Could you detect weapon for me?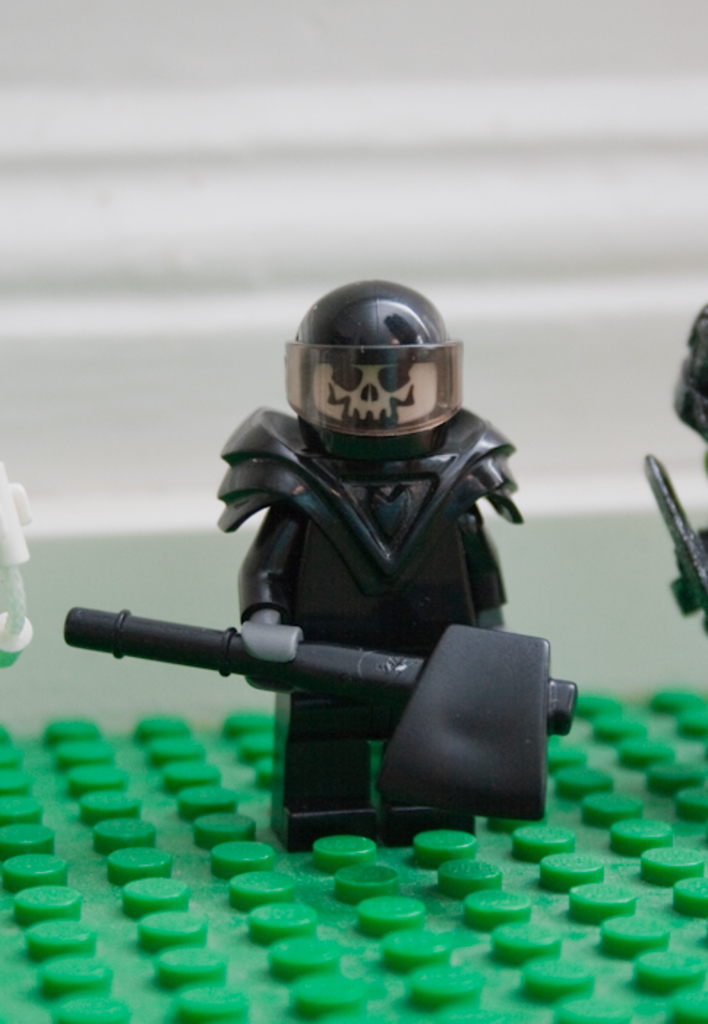
Detection result: [left=64, top=604, right=570, bottom=734].
